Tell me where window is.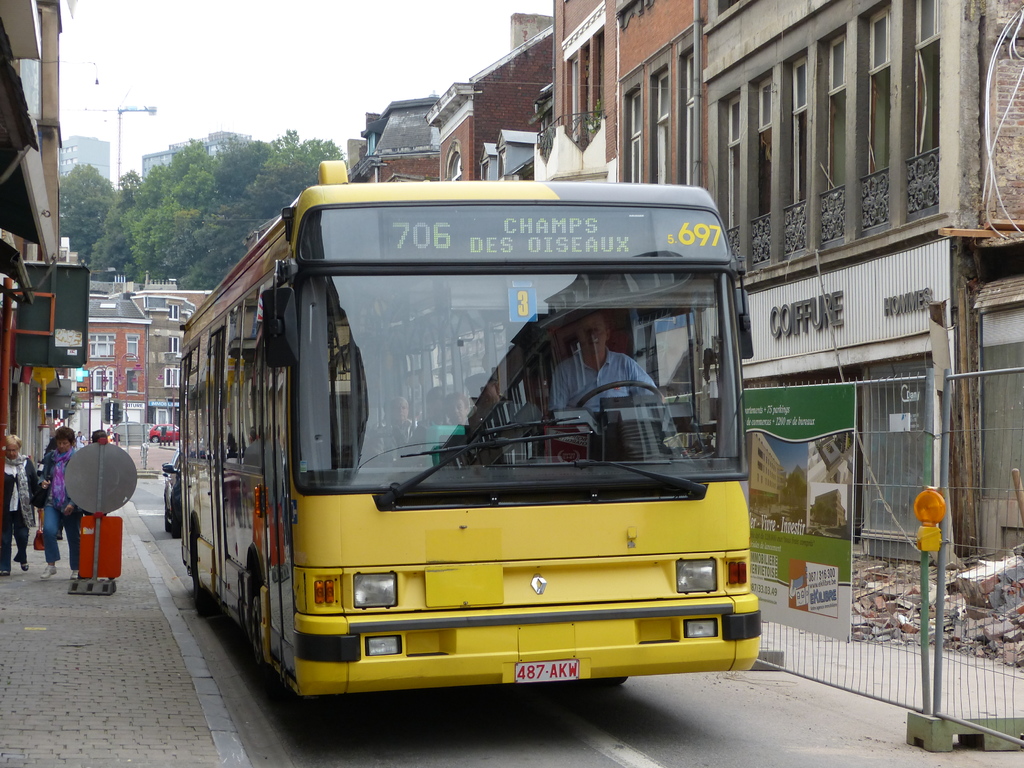
window is at (x1=170, y1=335, x2=178, y2=357).
